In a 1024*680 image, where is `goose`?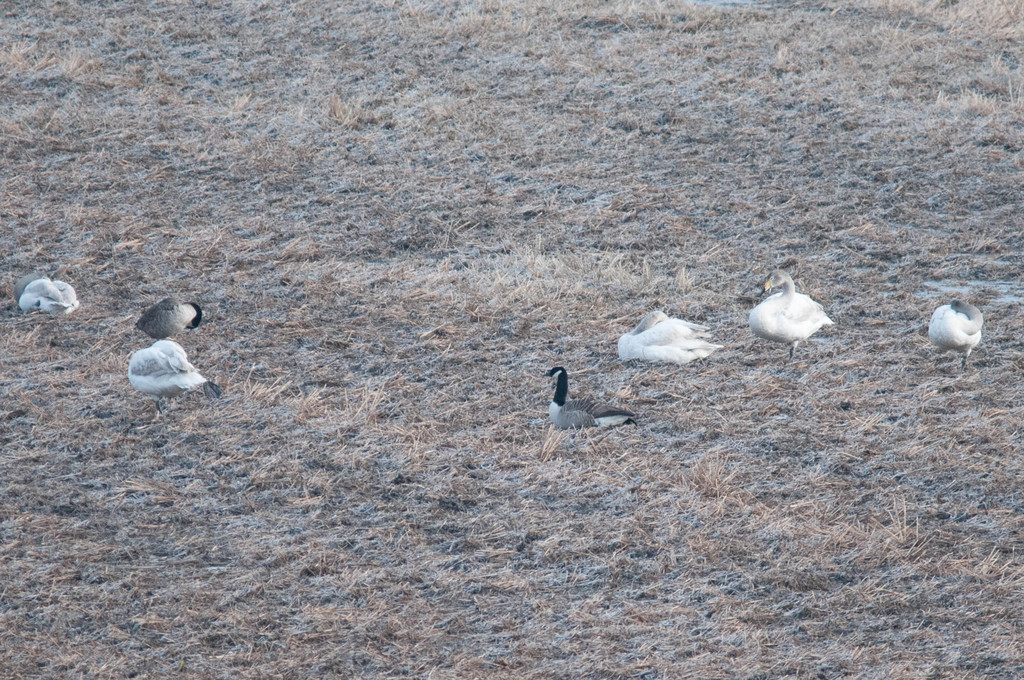
select_region(125, 342, 218, 408).
